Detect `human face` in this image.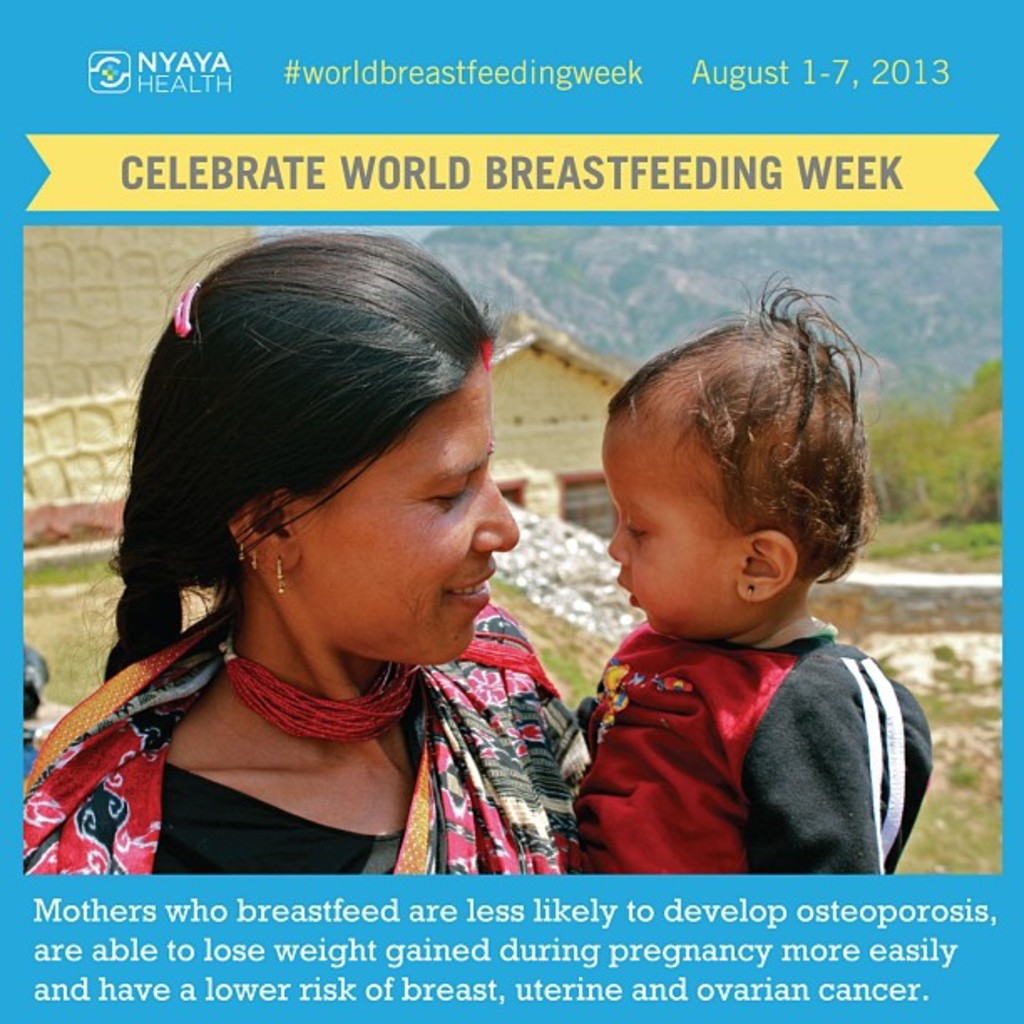
Detection: l=596, t=412, r=740, b=639.
